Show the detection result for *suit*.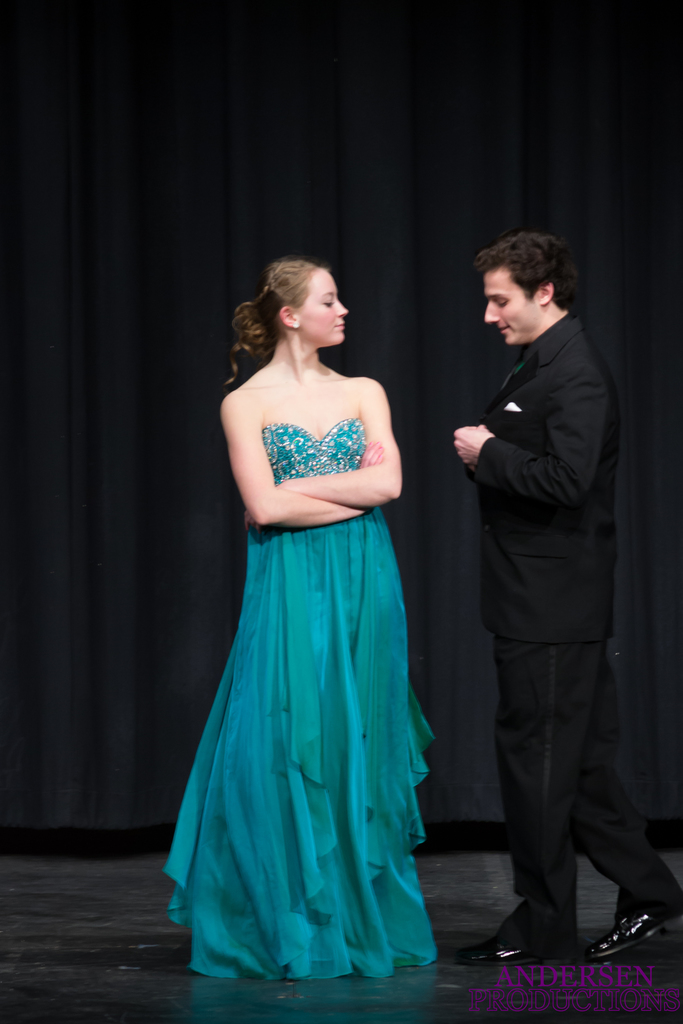
(438,215,649,965).
